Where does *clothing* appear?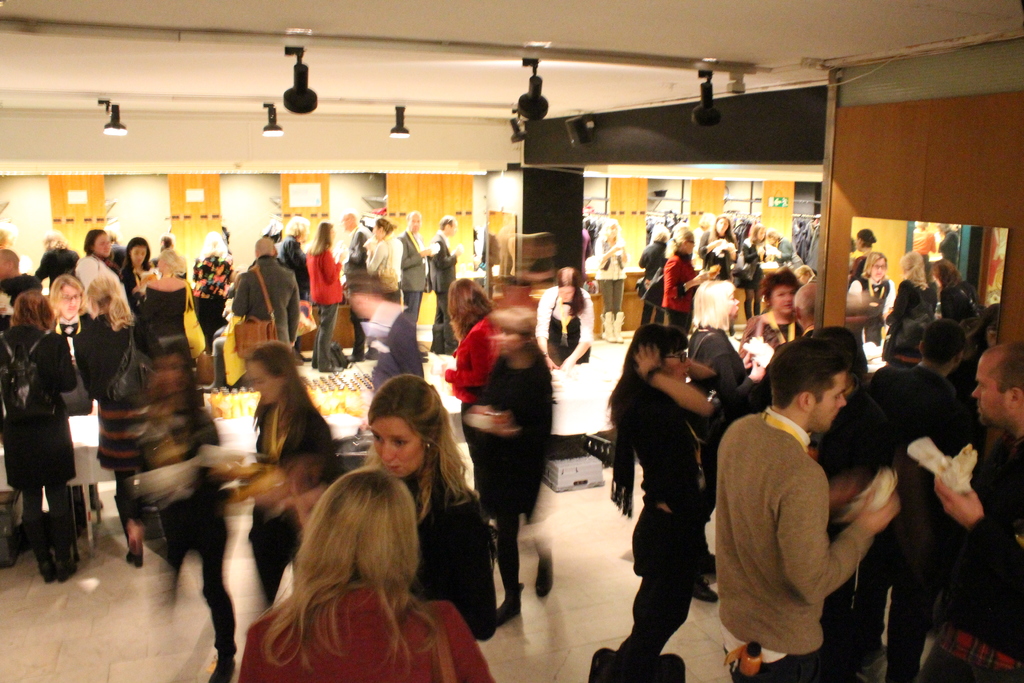
Appears at (x1=248, y1=398, x2=332, y2=605).
